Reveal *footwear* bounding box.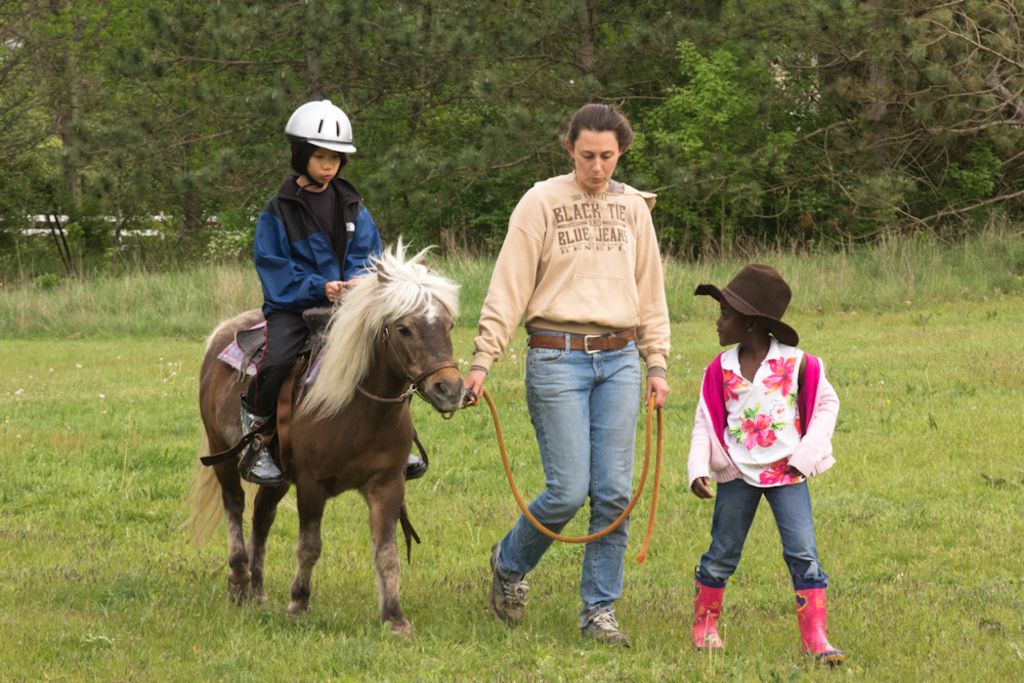
Revealed: (686, 570, 727, 650).
